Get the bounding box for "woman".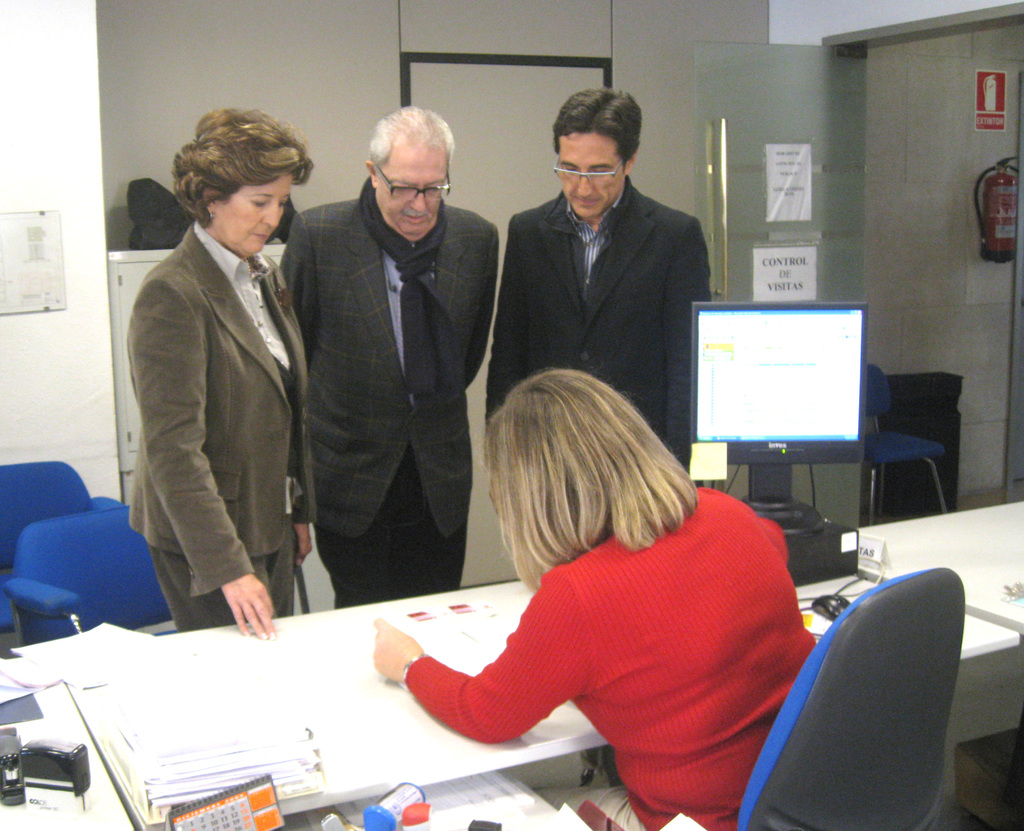
region(404, 333, 826, 830).
